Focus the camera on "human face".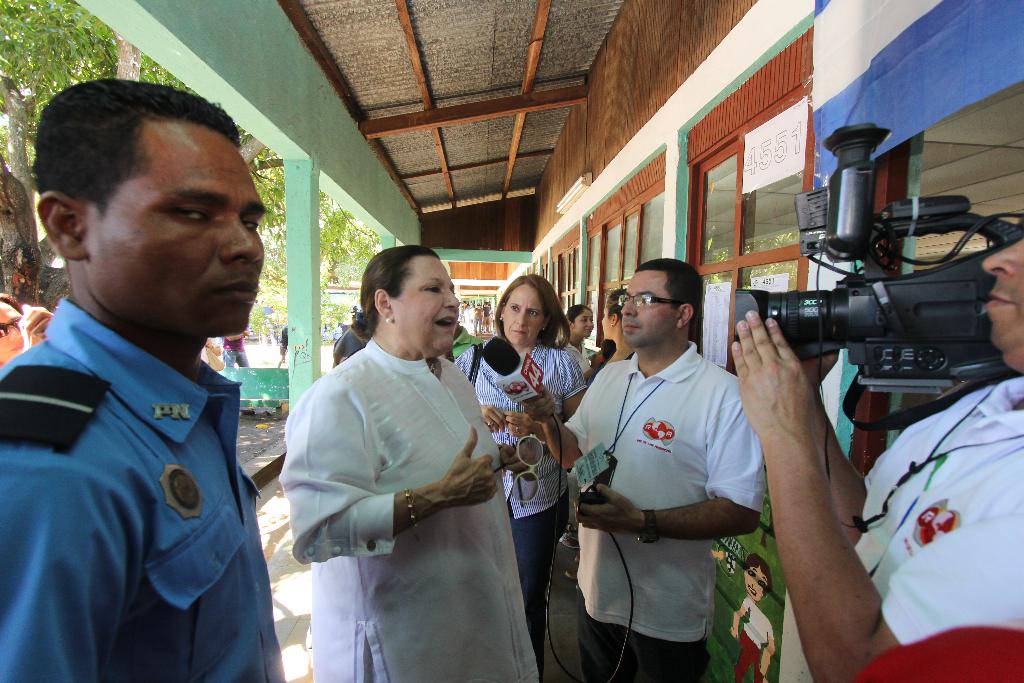
Focus region: 621, 273, 673, 349.
